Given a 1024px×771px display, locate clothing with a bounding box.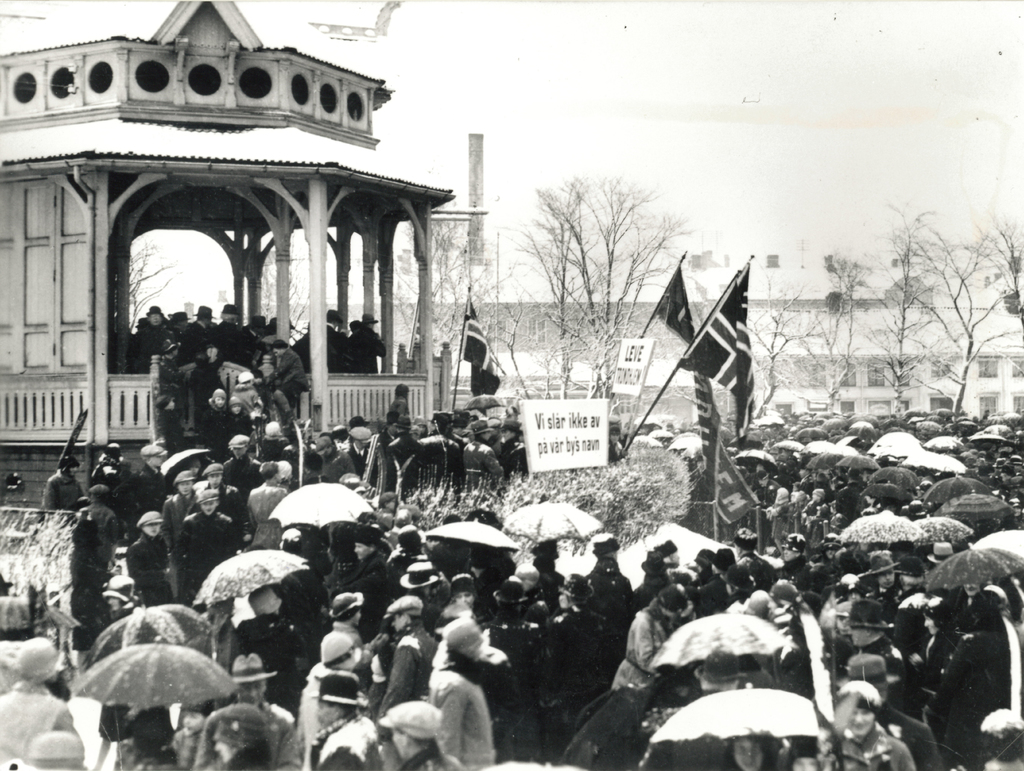
Located: region(869, 700, 942, 770).
